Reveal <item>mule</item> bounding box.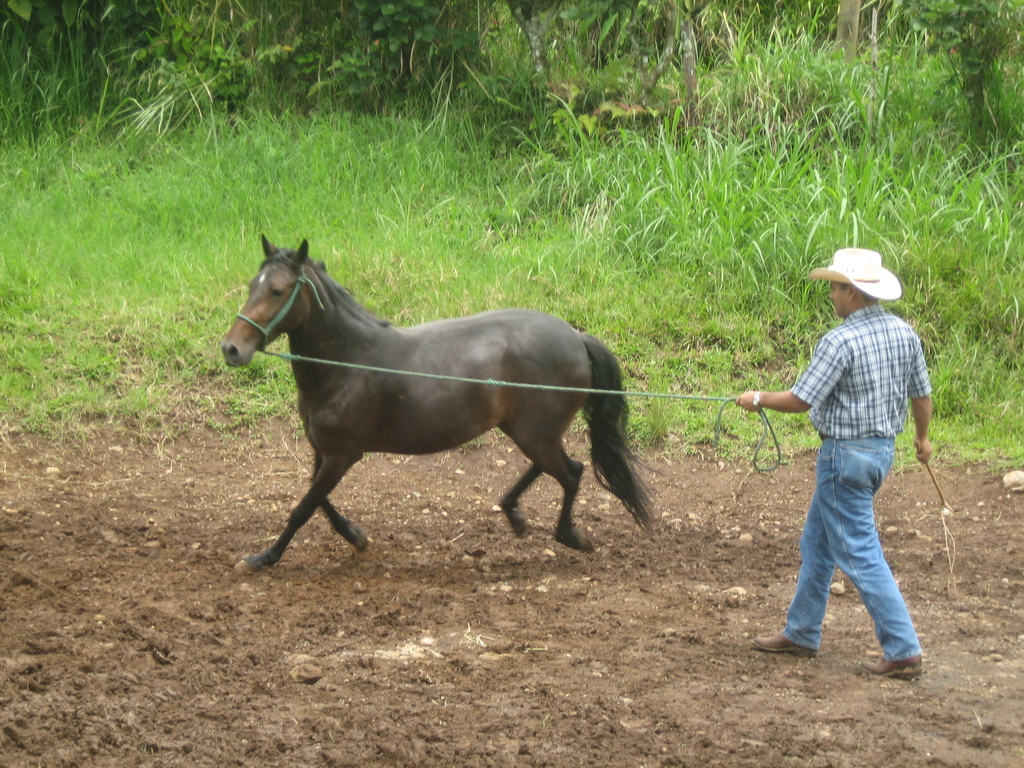
Revealed: {"x1": 172, "y1": 213, "x2": 637, "y2": 585}.
